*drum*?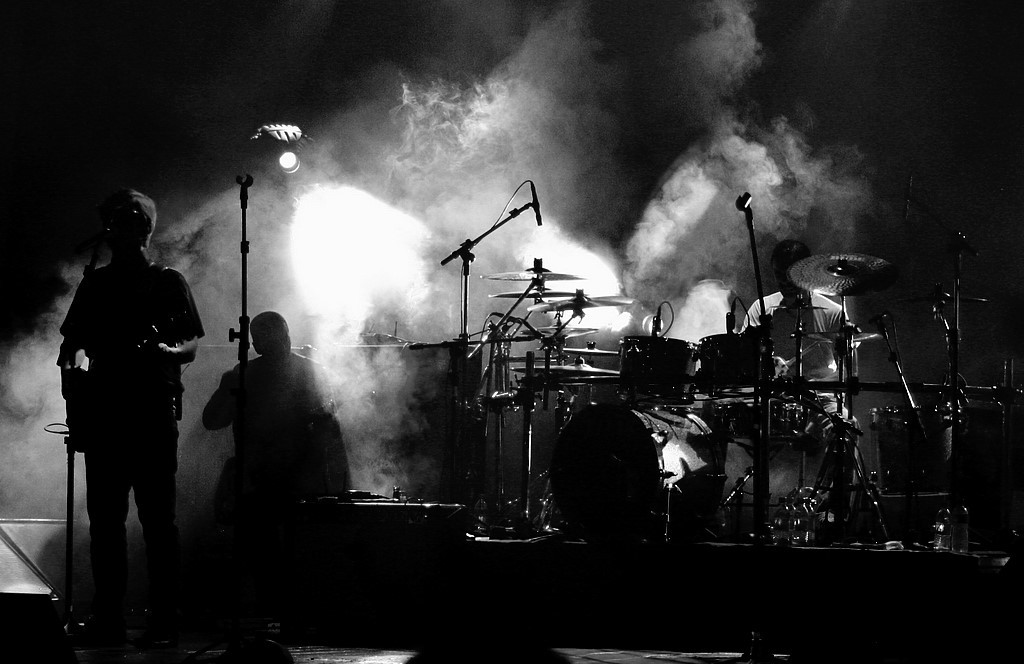
l=696, t=333, r=770, b=399
